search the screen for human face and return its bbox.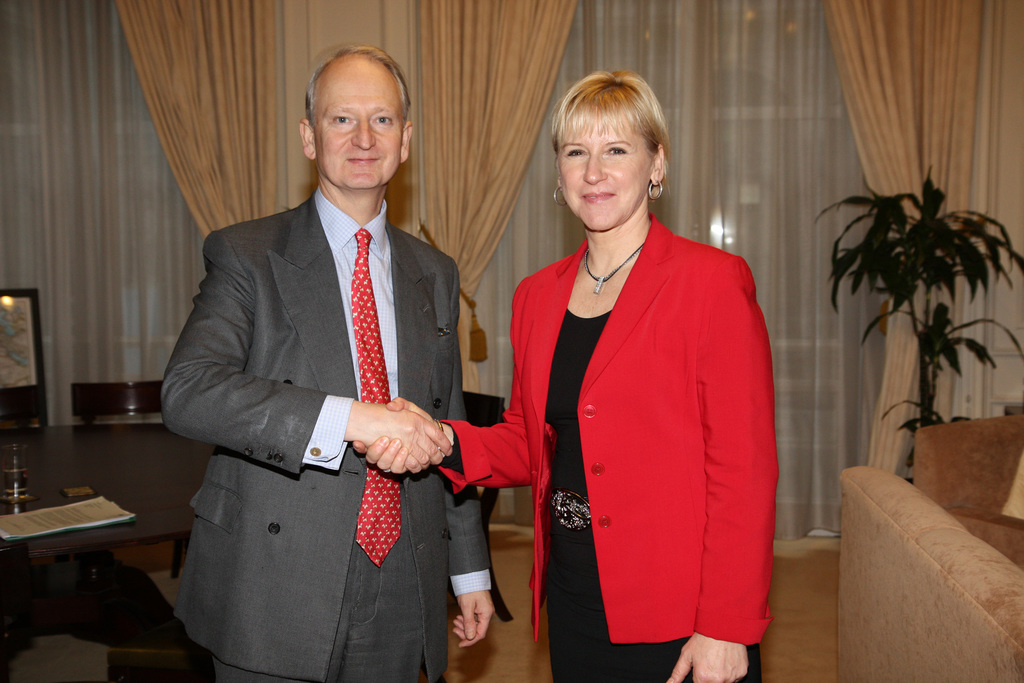
Found: detection(314, 65, 404, 193).
